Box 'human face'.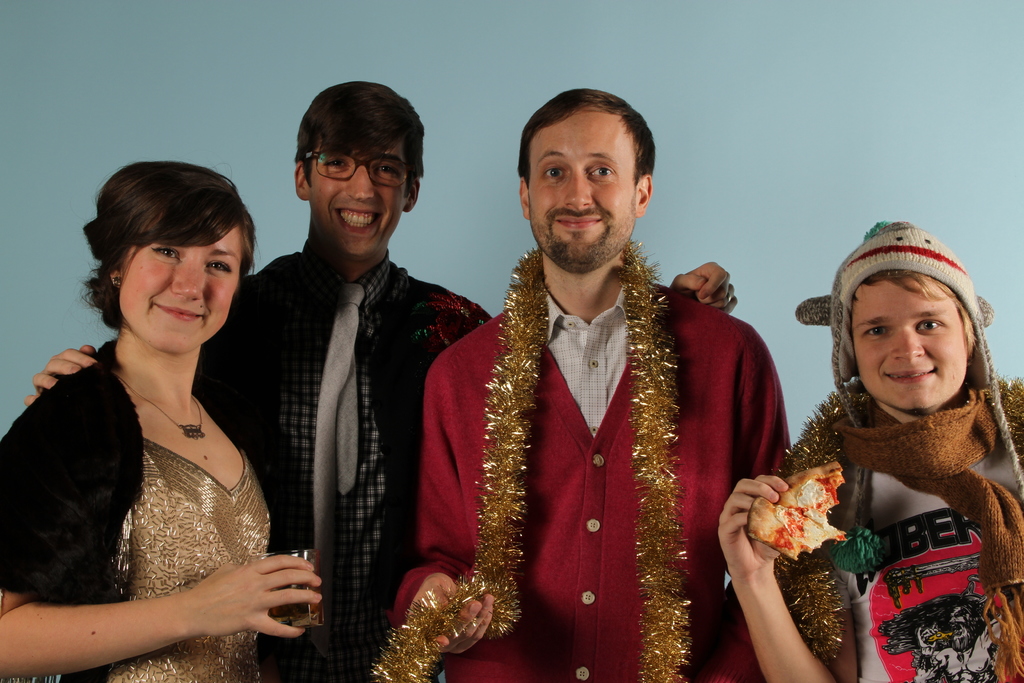
(x1=526, y1=107, x2=640, y2=272).
